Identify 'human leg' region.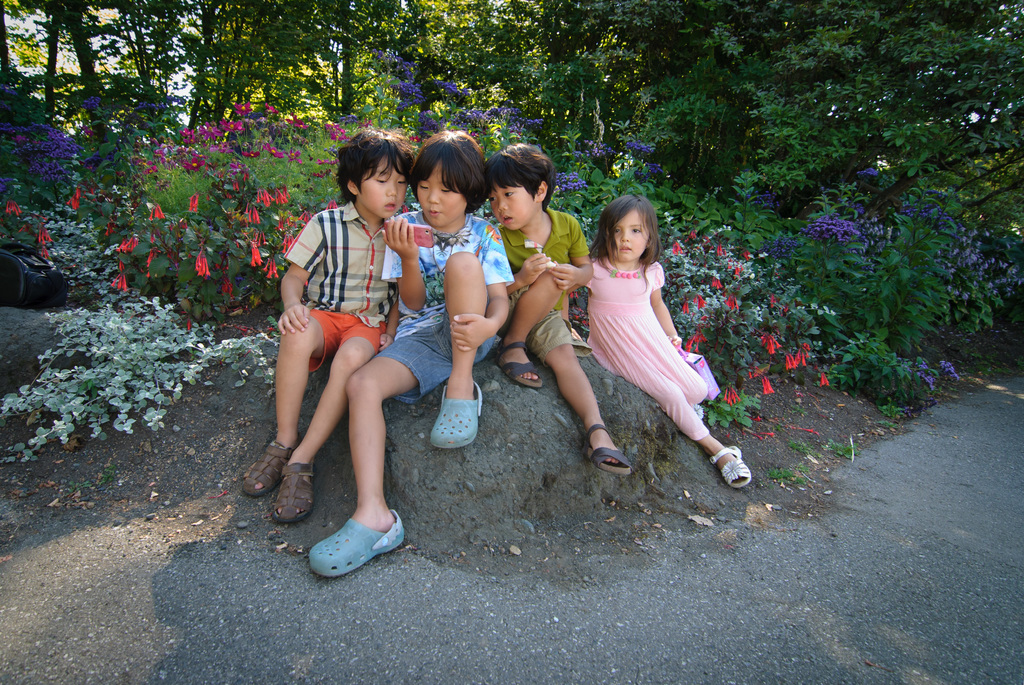
Region: locate(432, 255, 494, 447).
